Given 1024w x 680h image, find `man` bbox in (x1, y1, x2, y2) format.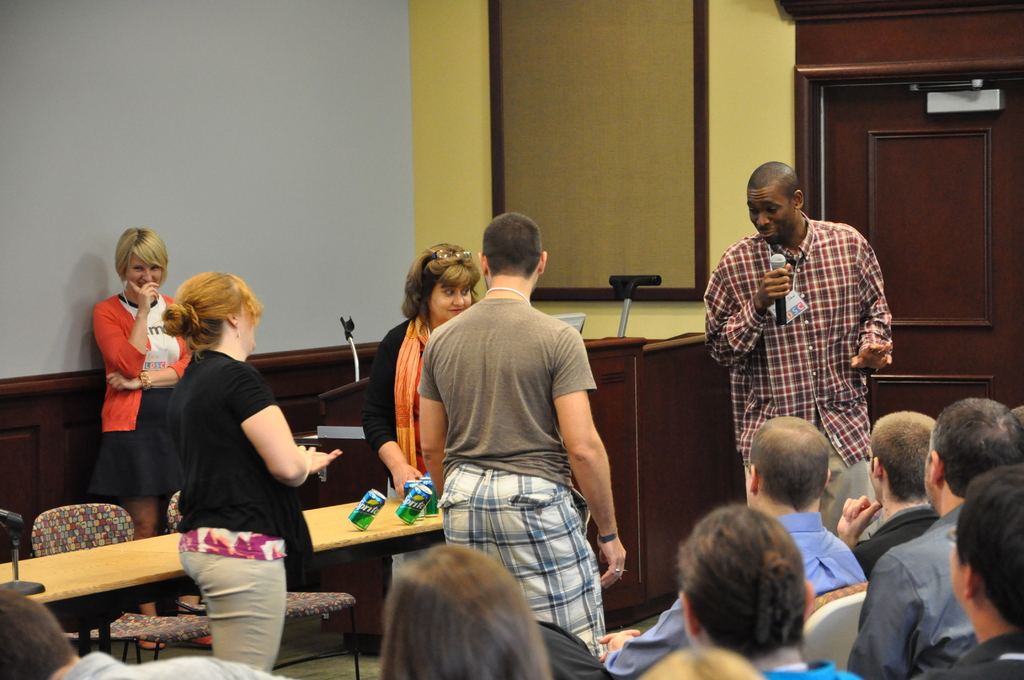
(702, 157, 889, 531).
